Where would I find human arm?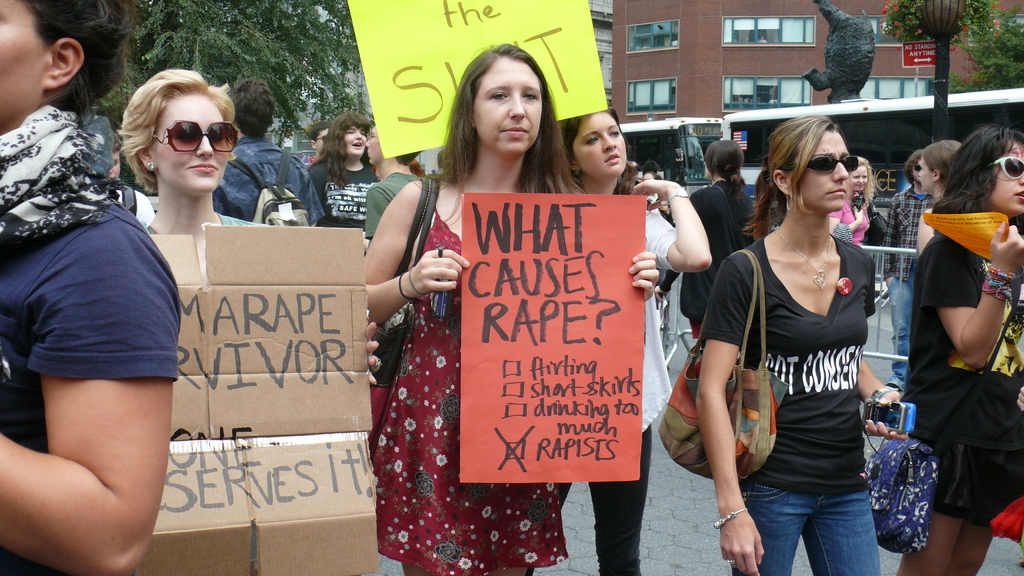
At x1=647 y1=190 x2=710 y2=298.
